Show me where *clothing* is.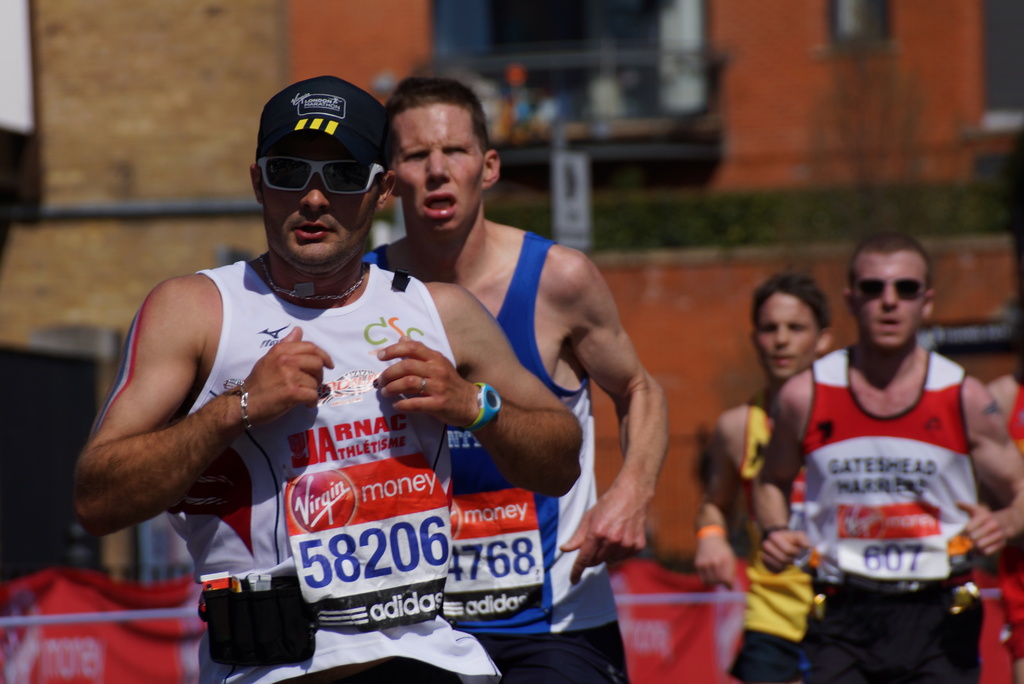
*clothing* is at bbox=[160, 260, 501, 683].
